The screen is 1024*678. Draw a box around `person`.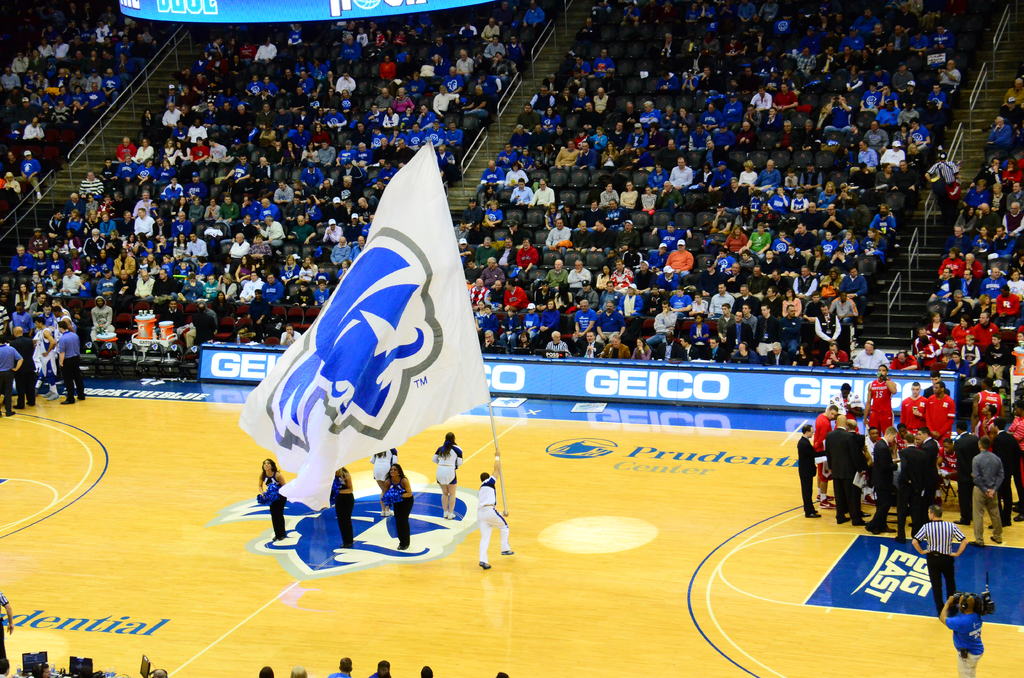
box(332, 655, 351, 677).
